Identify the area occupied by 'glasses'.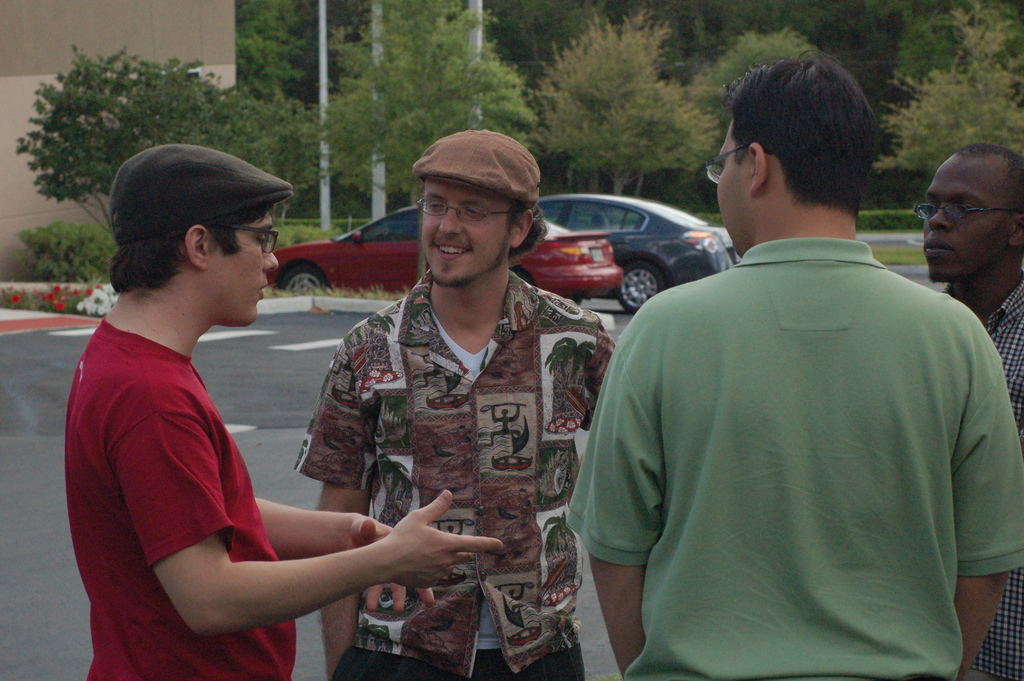
Area: [409, 183, 538, 231].
